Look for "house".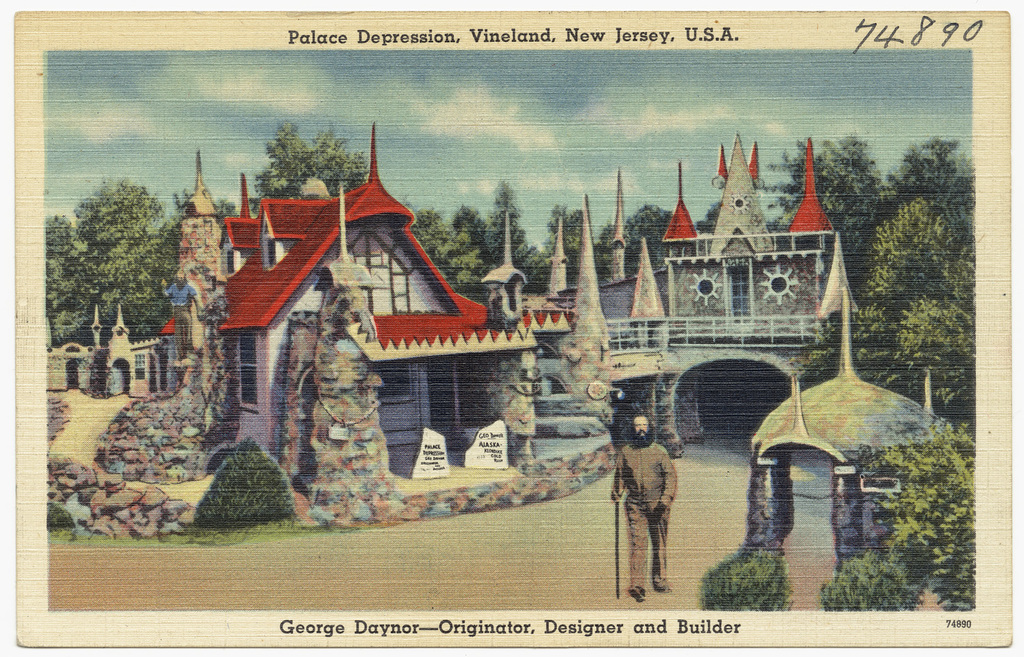
Found: bbox=(564, 243, 631, 468).
